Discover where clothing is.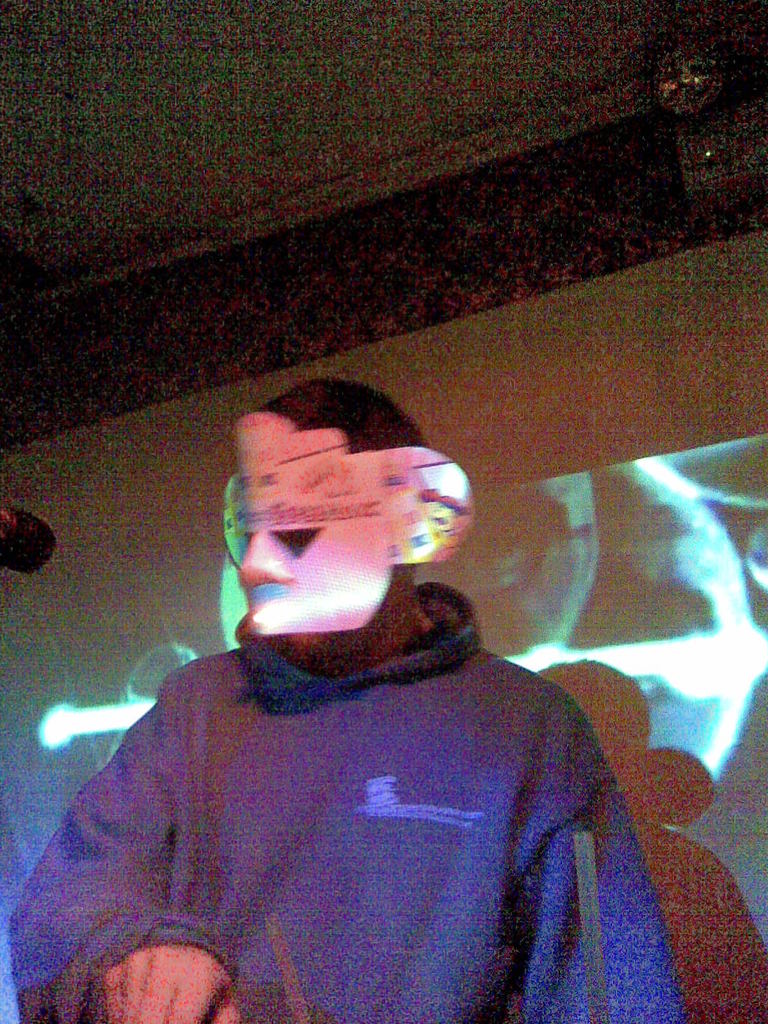
Discovered at [10, 581, 689, 1023].
